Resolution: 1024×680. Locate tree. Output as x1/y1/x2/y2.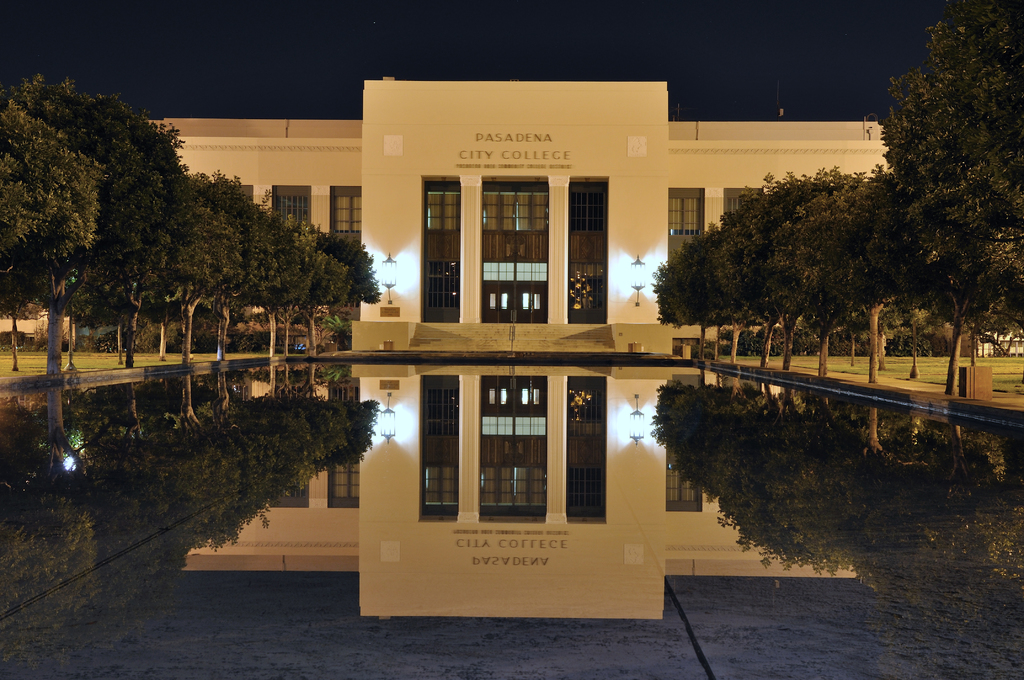
783/165/924/393.
